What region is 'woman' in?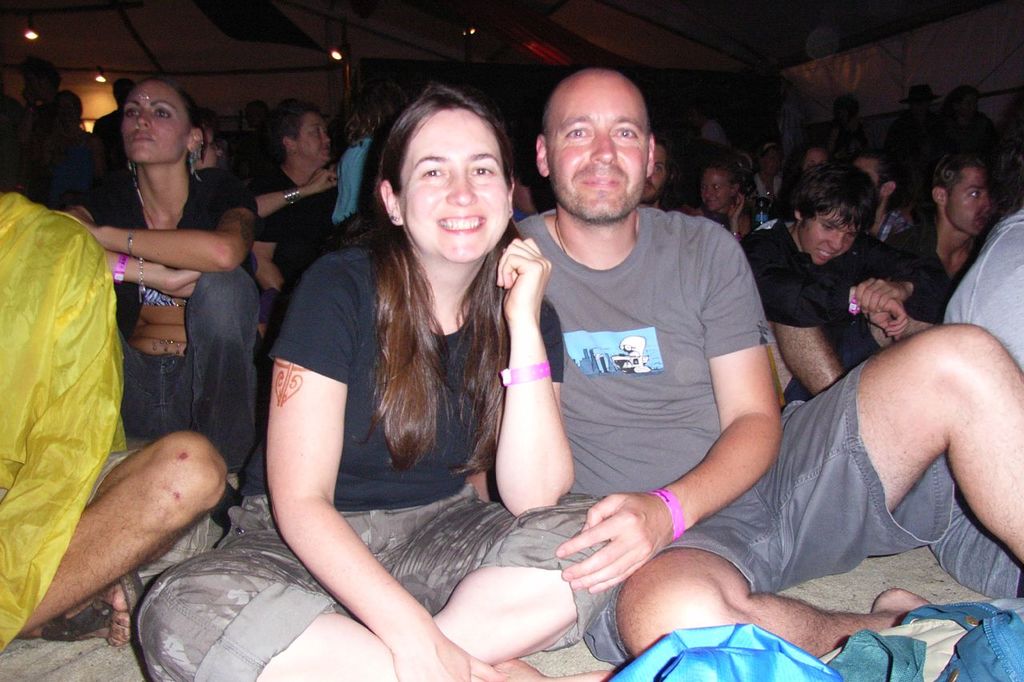
region(190, 114, 342, 220).
